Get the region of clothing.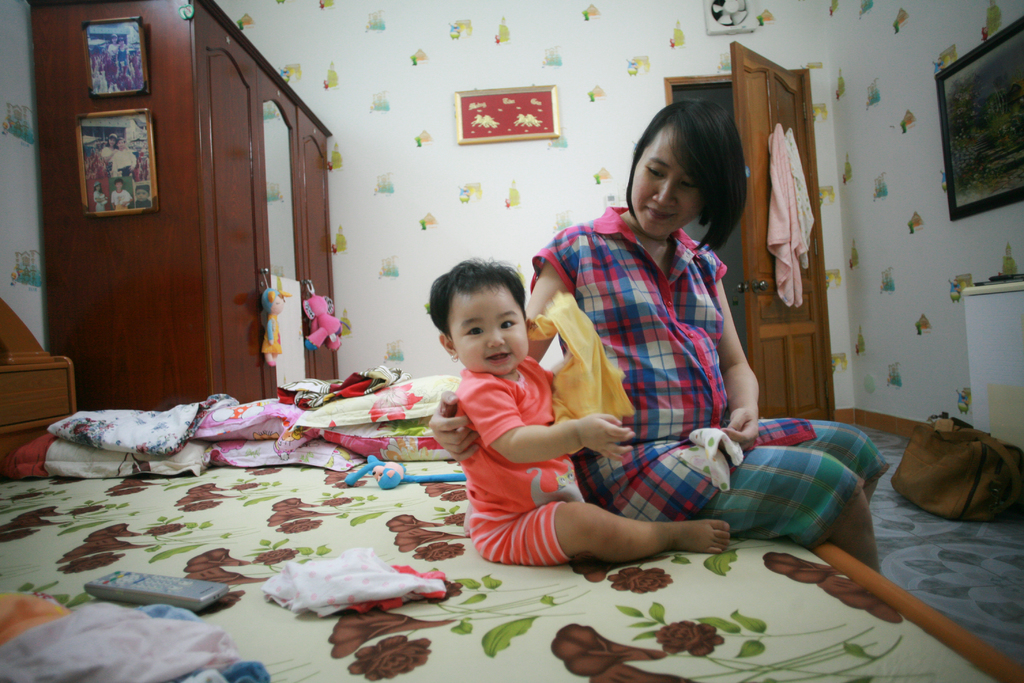
[x1=98, y1=147, x2=112, y2=160].
